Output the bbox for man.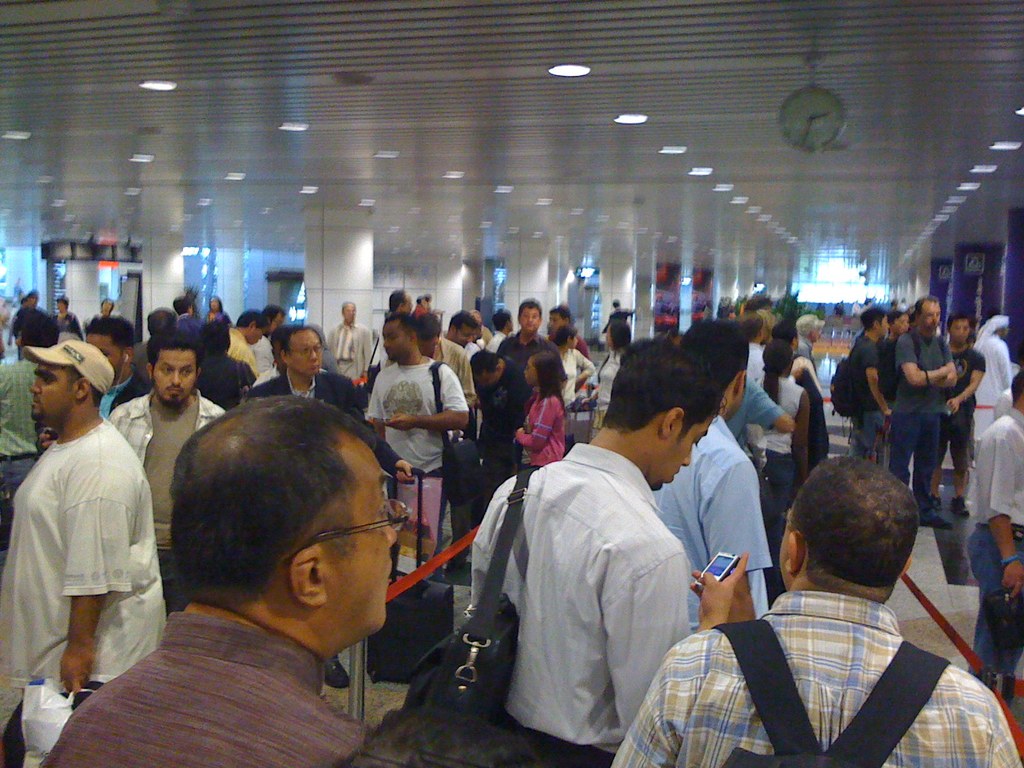
locate(497, 303, 561, 362).
